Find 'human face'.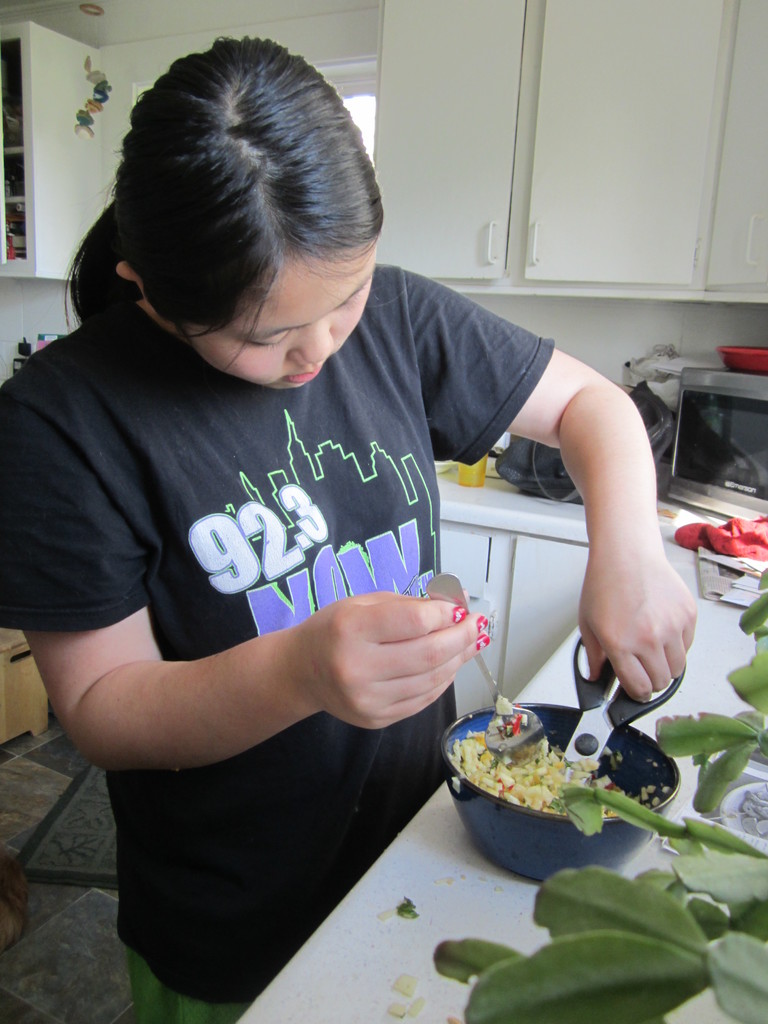
{"left": 181, "top": 240, "right": 370, "bottom": 390}.
